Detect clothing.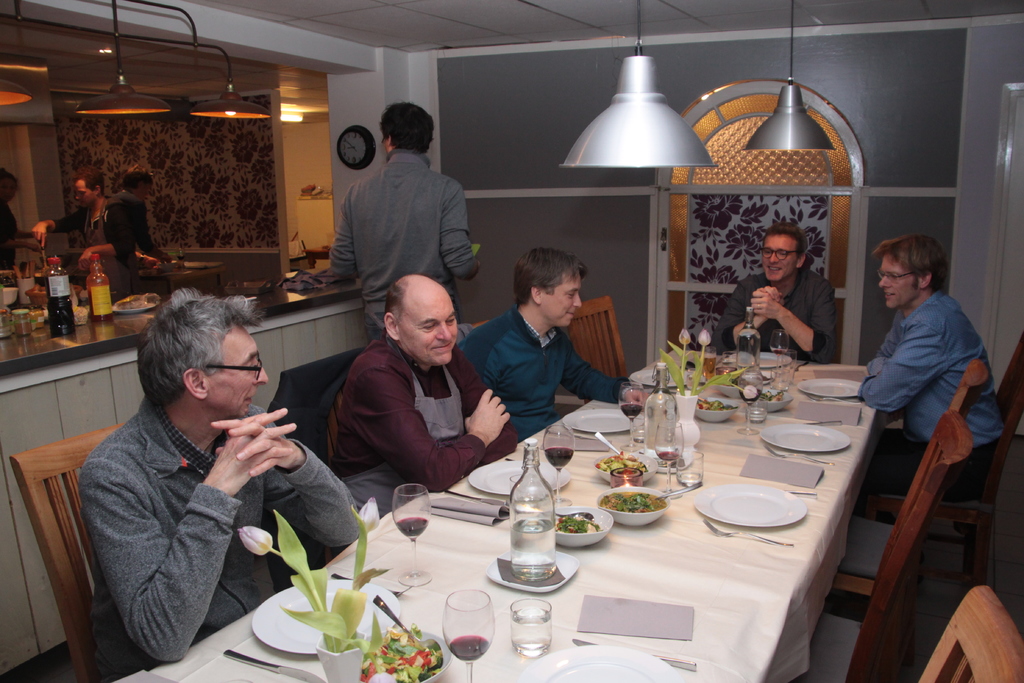
Detected at rect(115, 189, 155, 294).
